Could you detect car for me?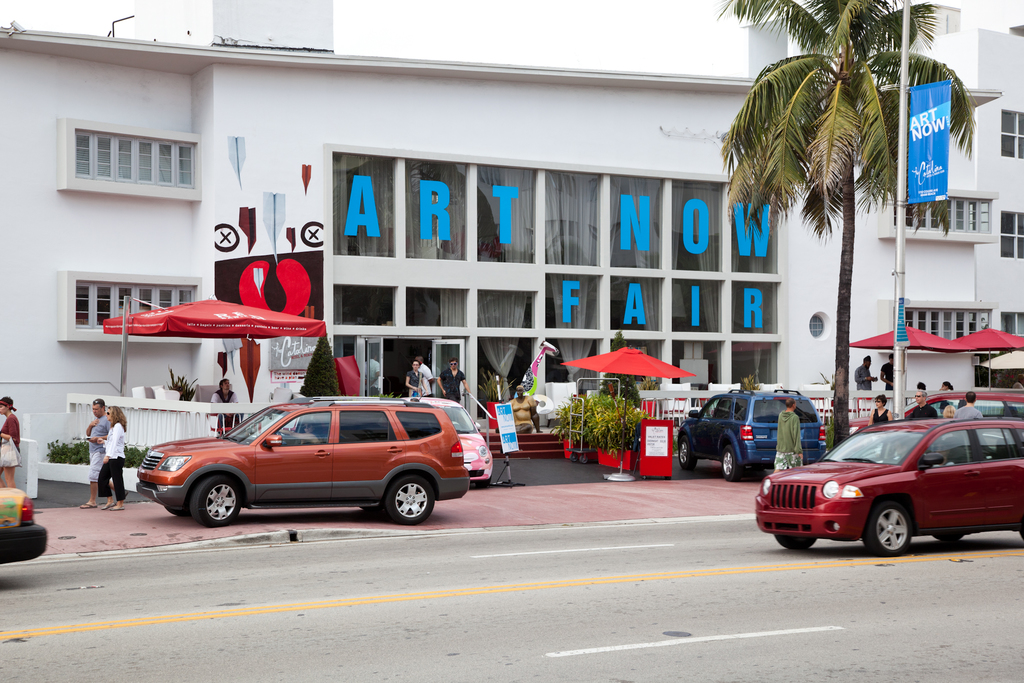
Detection result: (137,398,471,527).
